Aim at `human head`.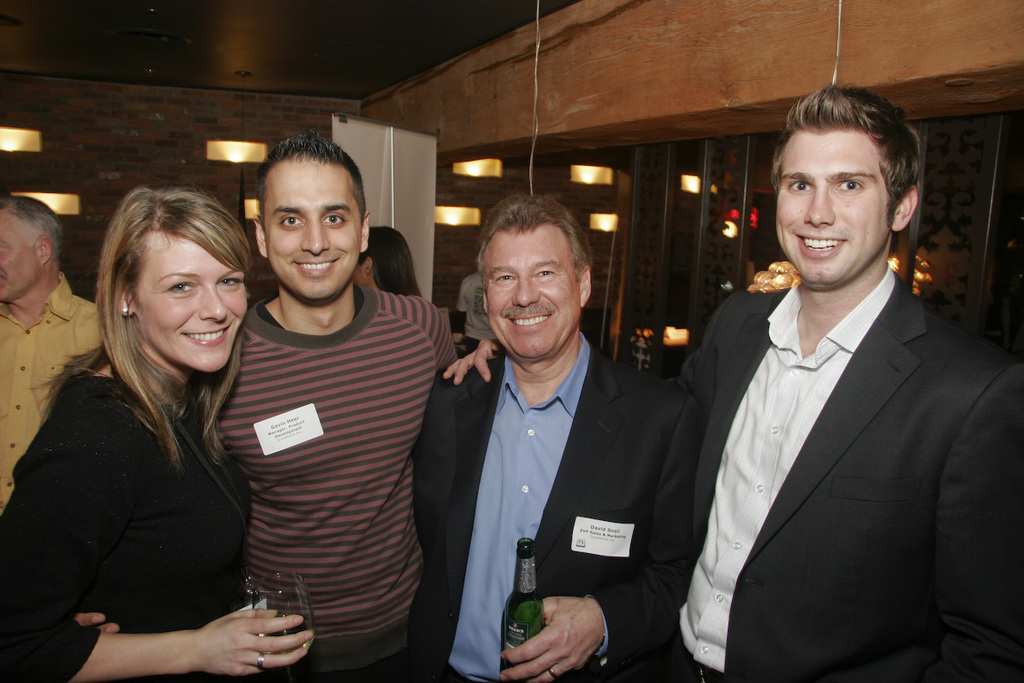
Aimed at detection(100, 184, 253, 378).
